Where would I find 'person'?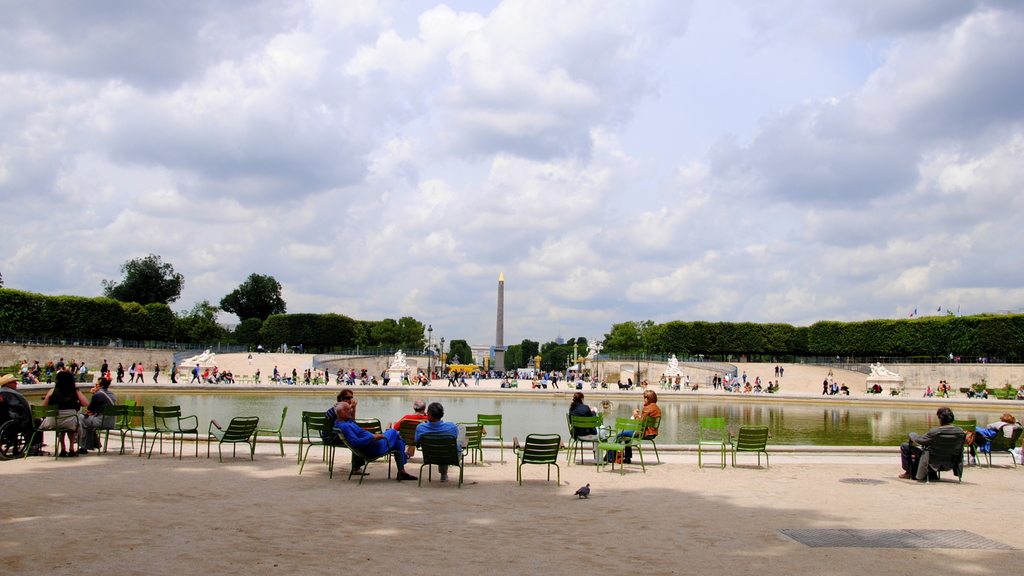
At <region>964, 388, 976, 399</region>.
